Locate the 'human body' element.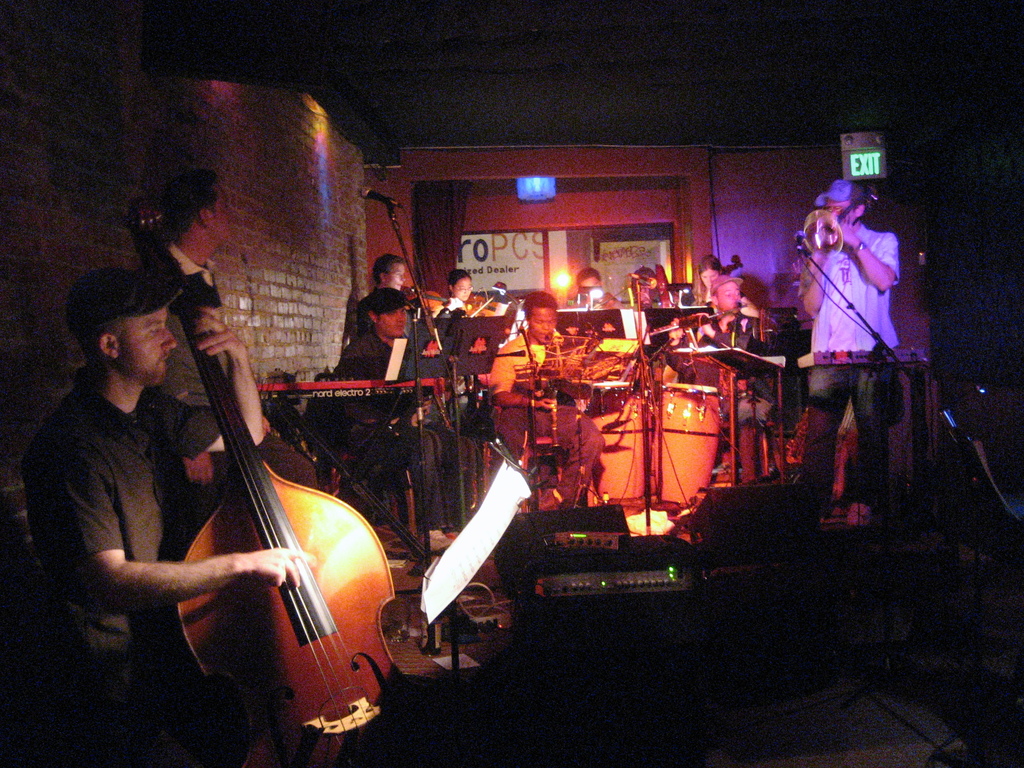
Element bbox: {"left": 697, "top": 274, "right": 770, "bottom": 476}.
